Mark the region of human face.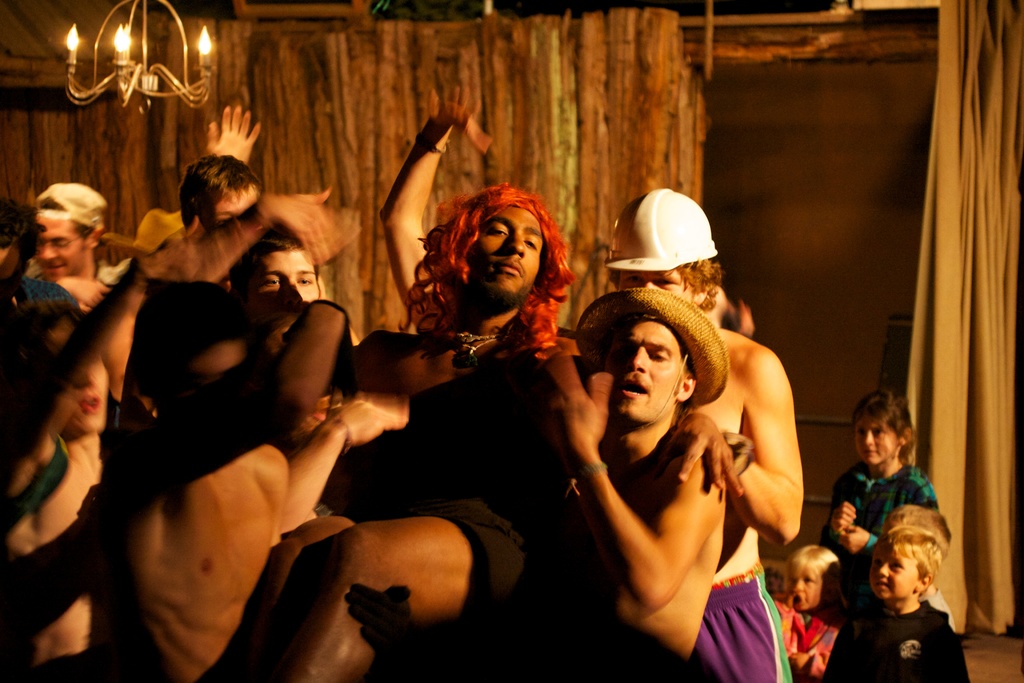
Region: [602,305,685,414].
